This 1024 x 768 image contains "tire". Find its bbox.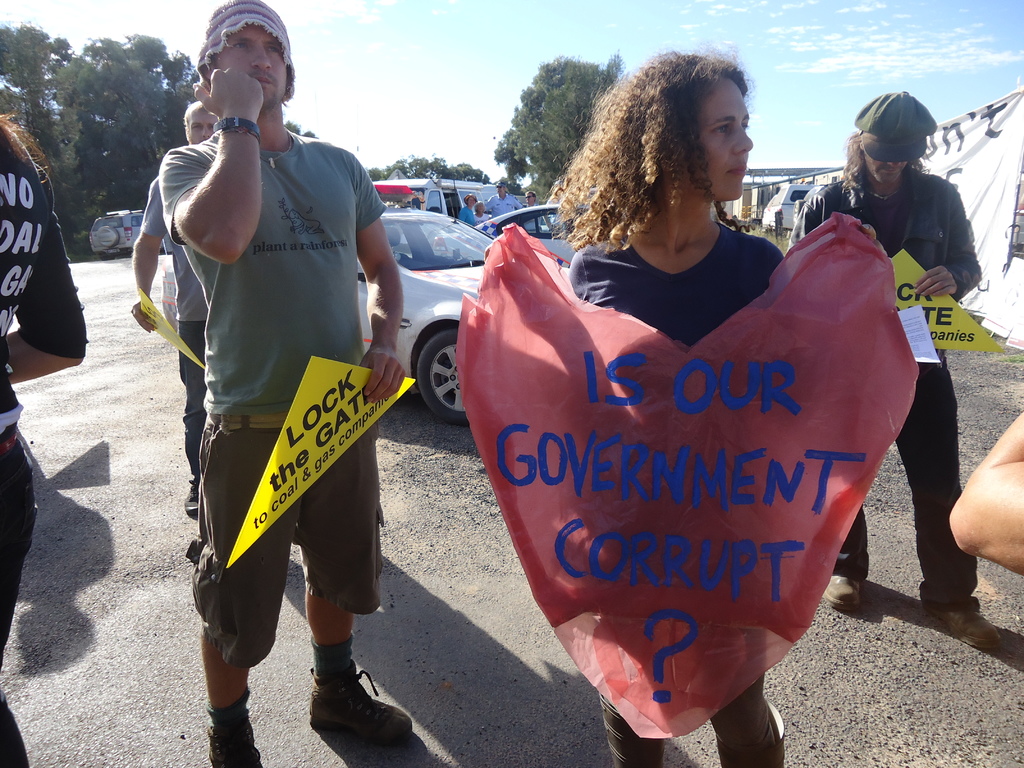
<region>99, 254, 116, 262</region>.
